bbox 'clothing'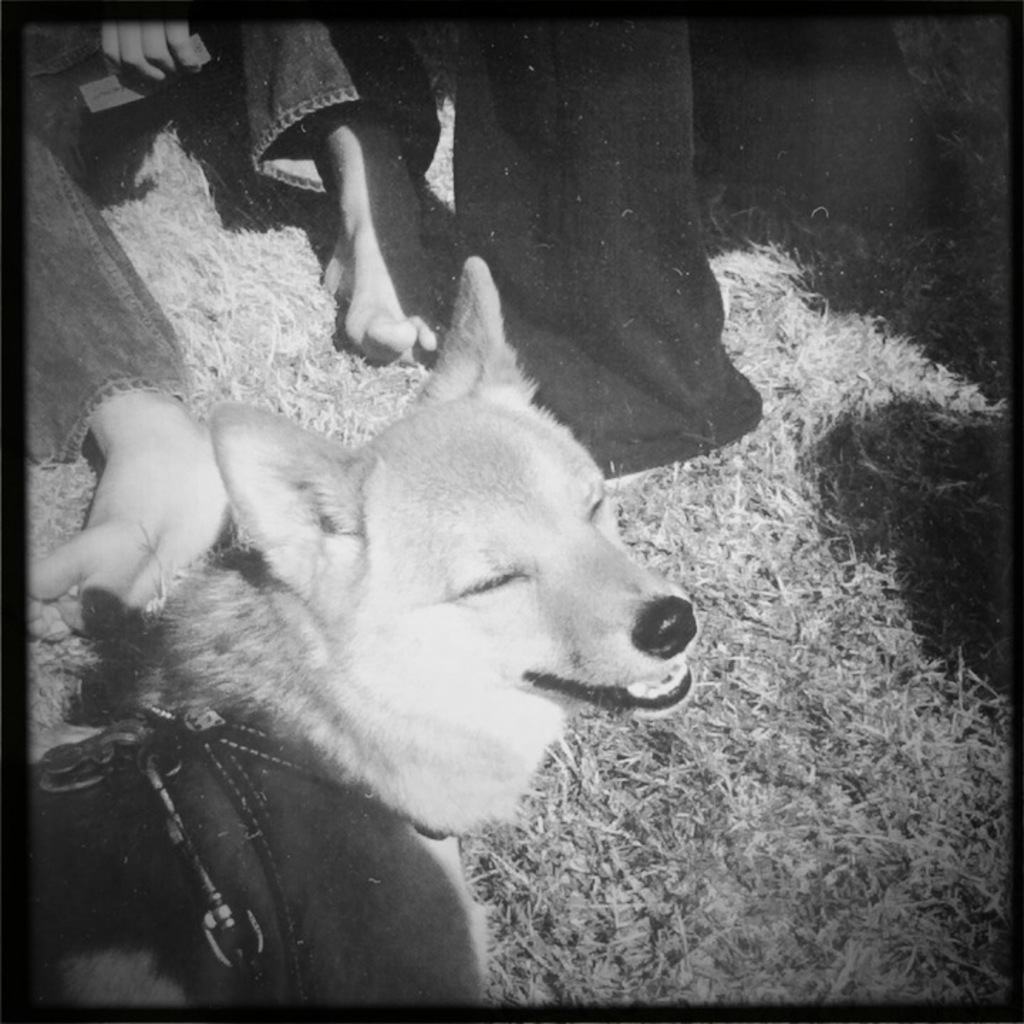
crop(21, 0, 441, 462)
